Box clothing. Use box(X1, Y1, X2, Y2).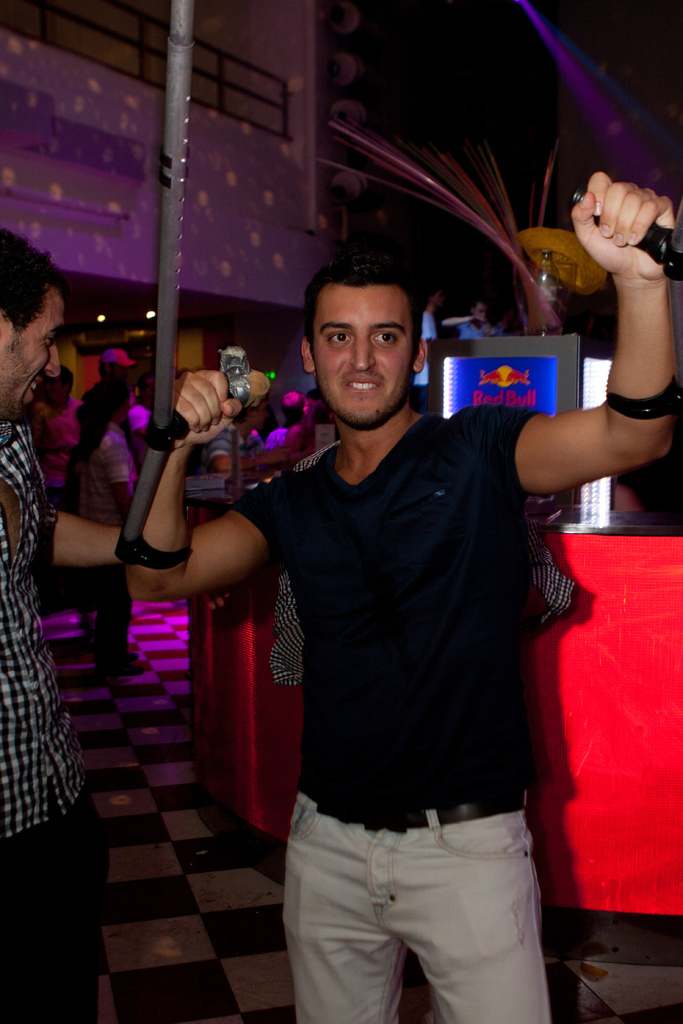
box(0, 407, 93, 1023).
